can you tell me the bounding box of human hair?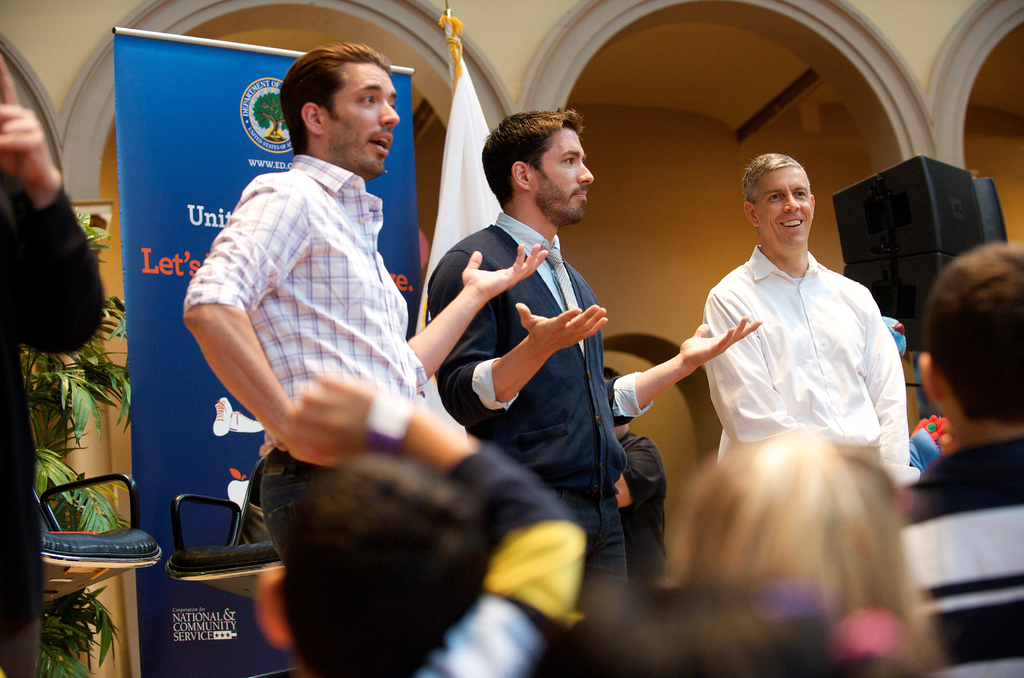
(left=924, top=241, right=1023, bottom=428).
